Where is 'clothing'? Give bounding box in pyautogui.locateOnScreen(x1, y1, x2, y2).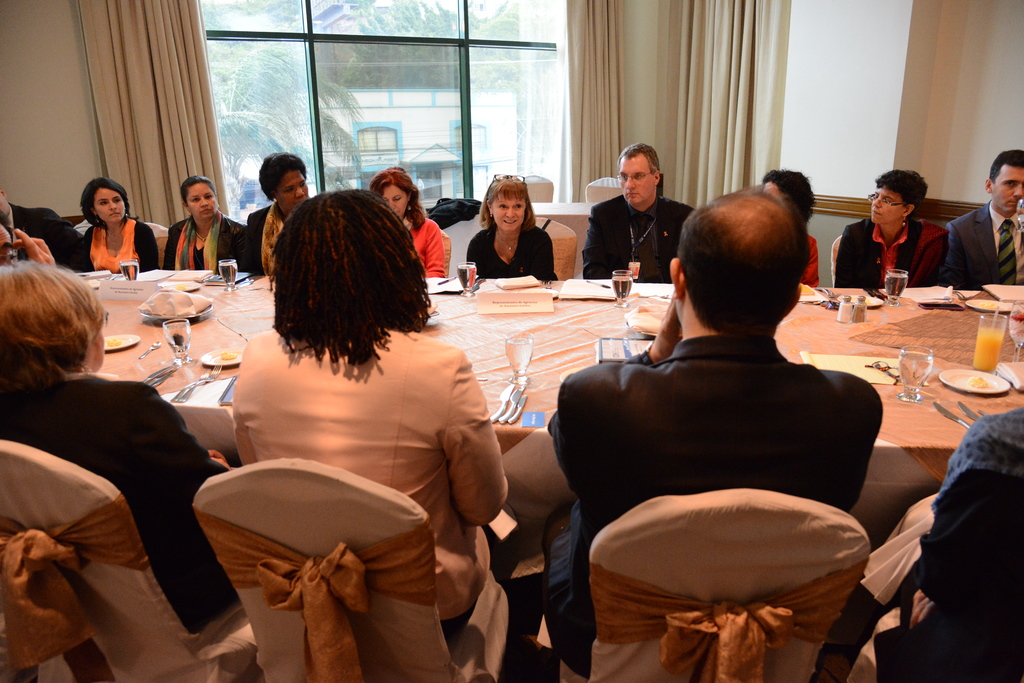
pyautogui.locateOnScreen(794, 230, 818, 288).
